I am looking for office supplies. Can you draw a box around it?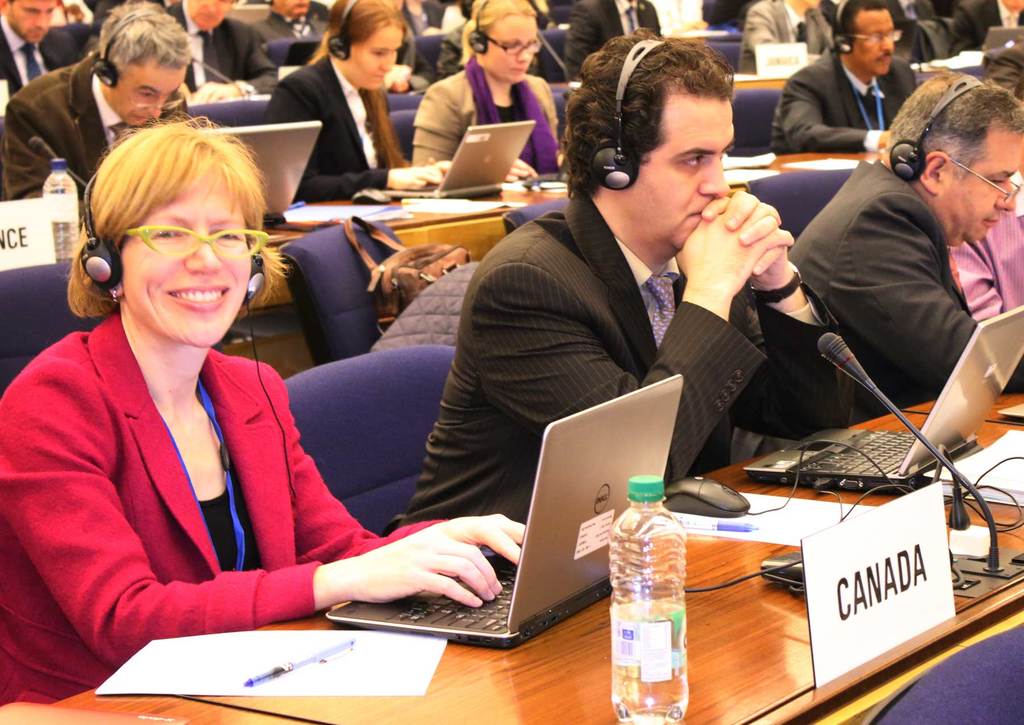
Sure, the bounding box is 286/338/455/550.
